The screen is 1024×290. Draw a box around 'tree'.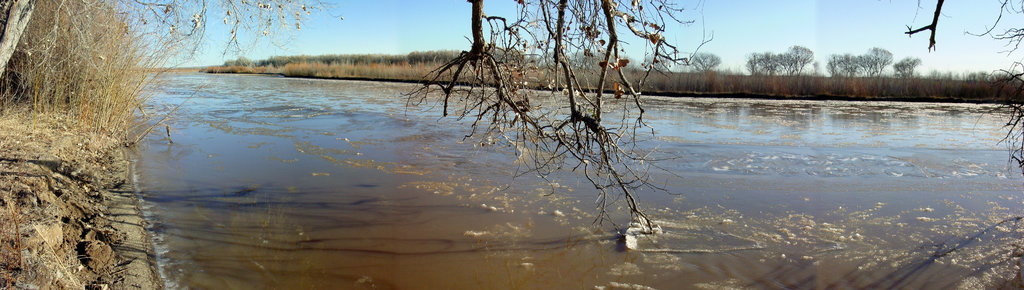
bbox=[831, 54, 877, 75].
